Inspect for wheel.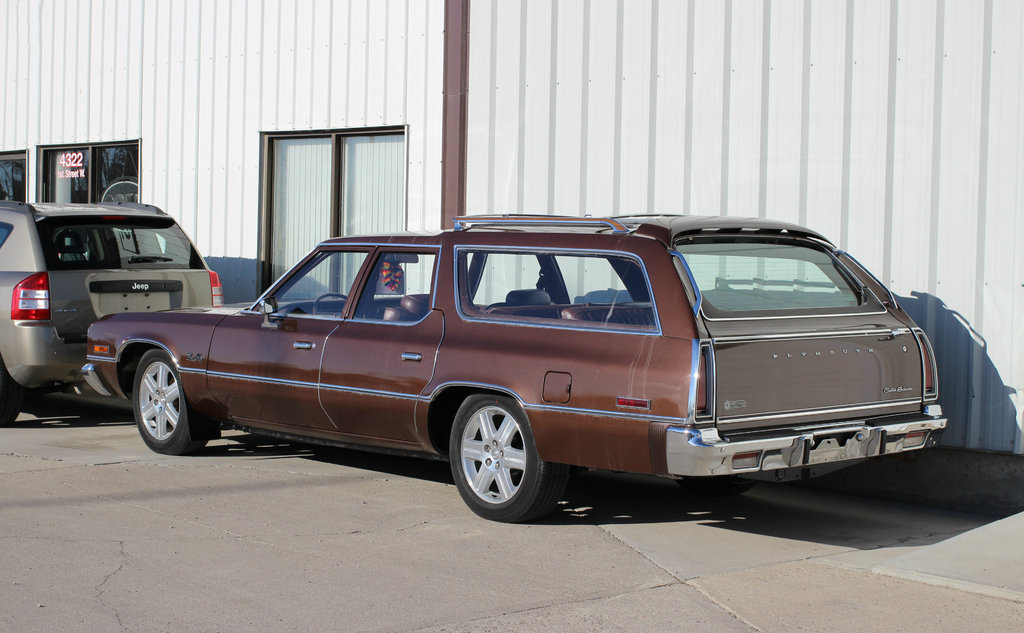
Inspection: 449:397:540:518.
